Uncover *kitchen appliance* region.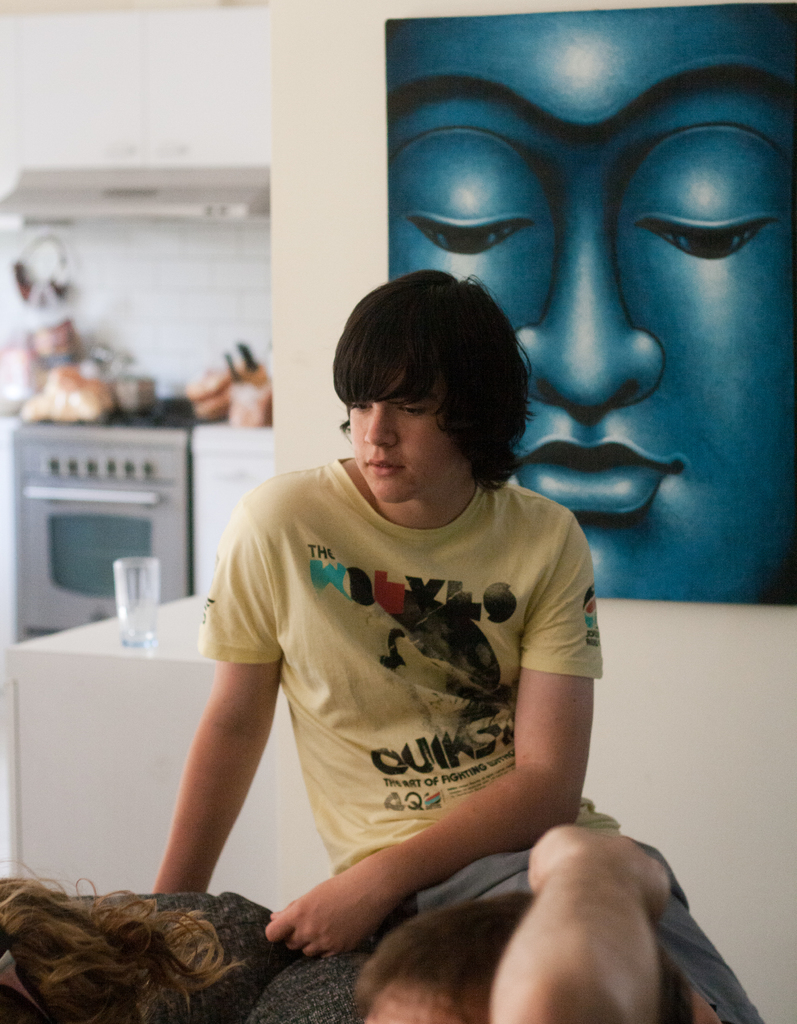
Uncovered: 15 397 201 636.
